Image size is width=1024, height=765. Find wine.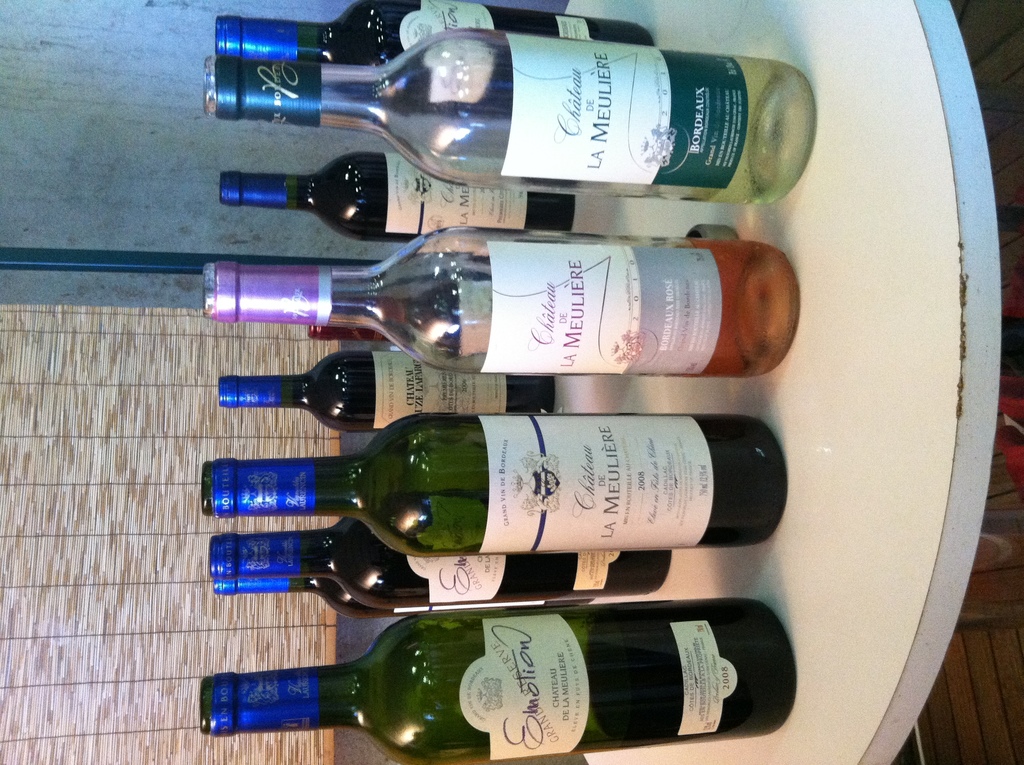
[209,515,672,602].
